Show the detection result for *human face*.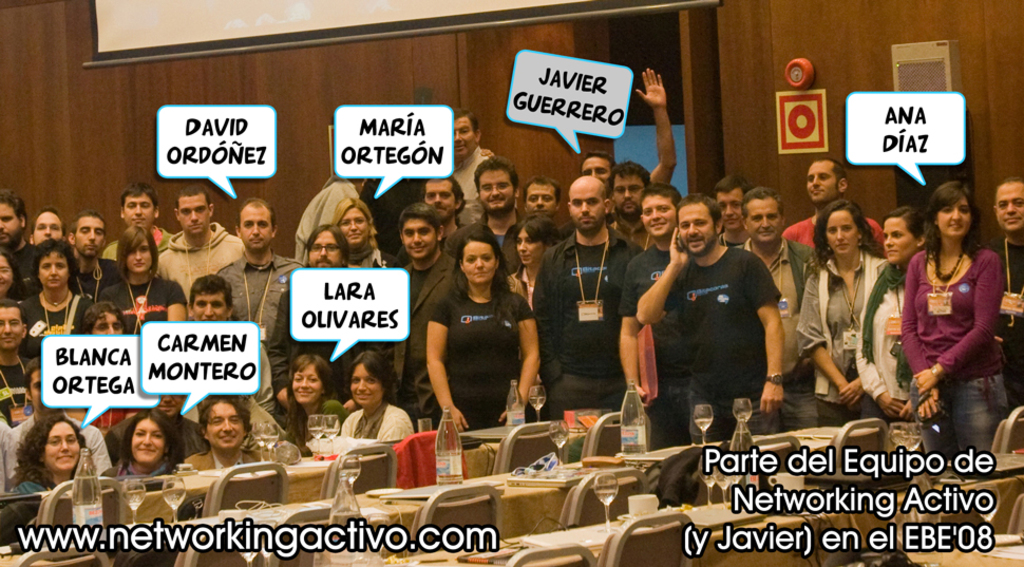
bbox=[569, 184, 604, 231].
